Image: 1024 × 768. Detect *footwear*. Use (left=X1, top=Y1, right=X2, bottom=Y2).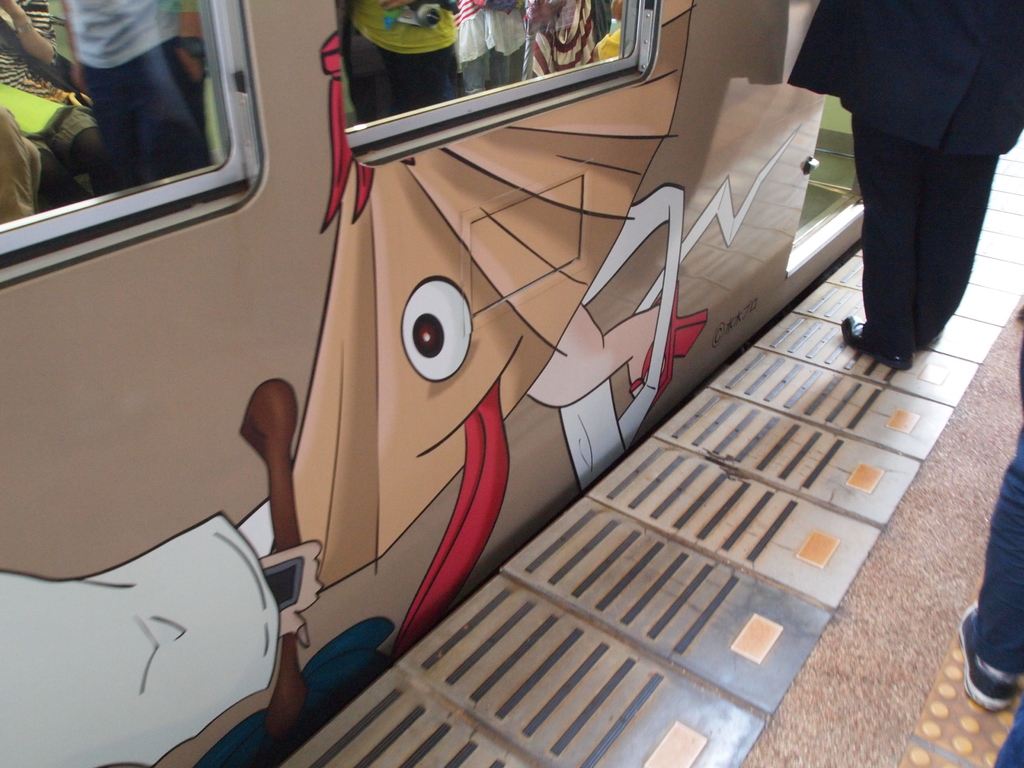
(left=838, top=316, right=912, bottom=371).
